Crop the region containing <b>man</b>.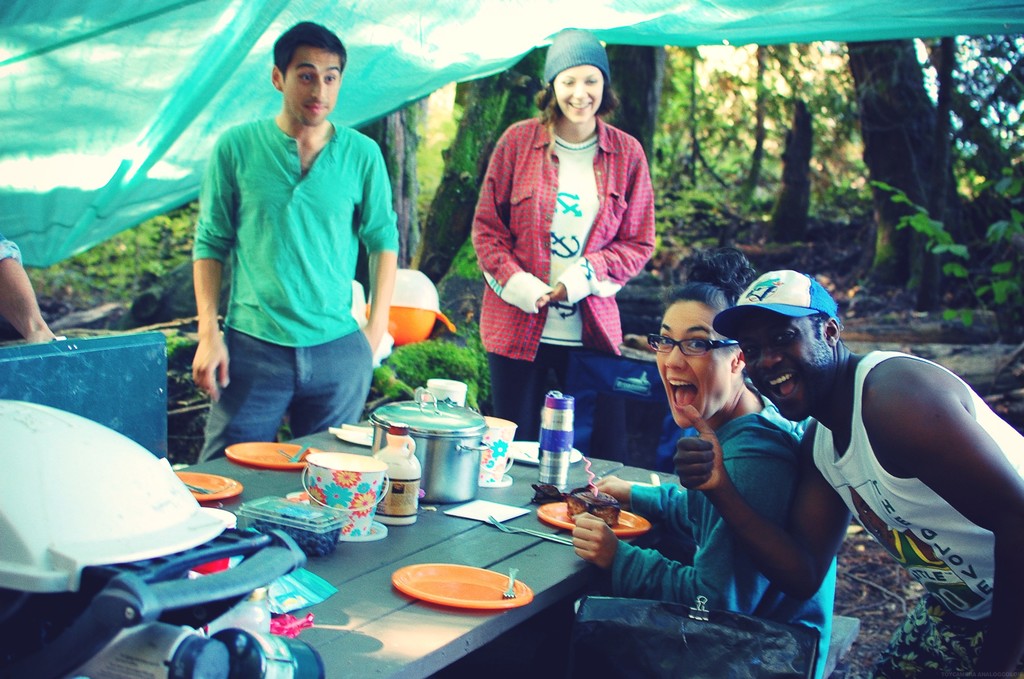
Crop region: 721/244/1000/655.
